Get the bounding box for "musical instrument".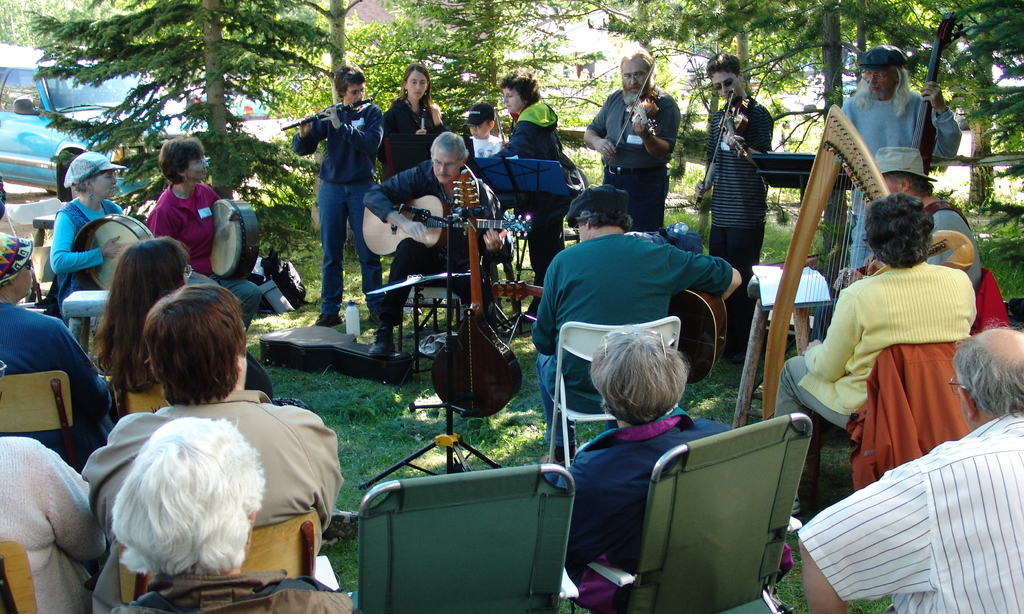
bbox=(207, 196, 263, 279).
